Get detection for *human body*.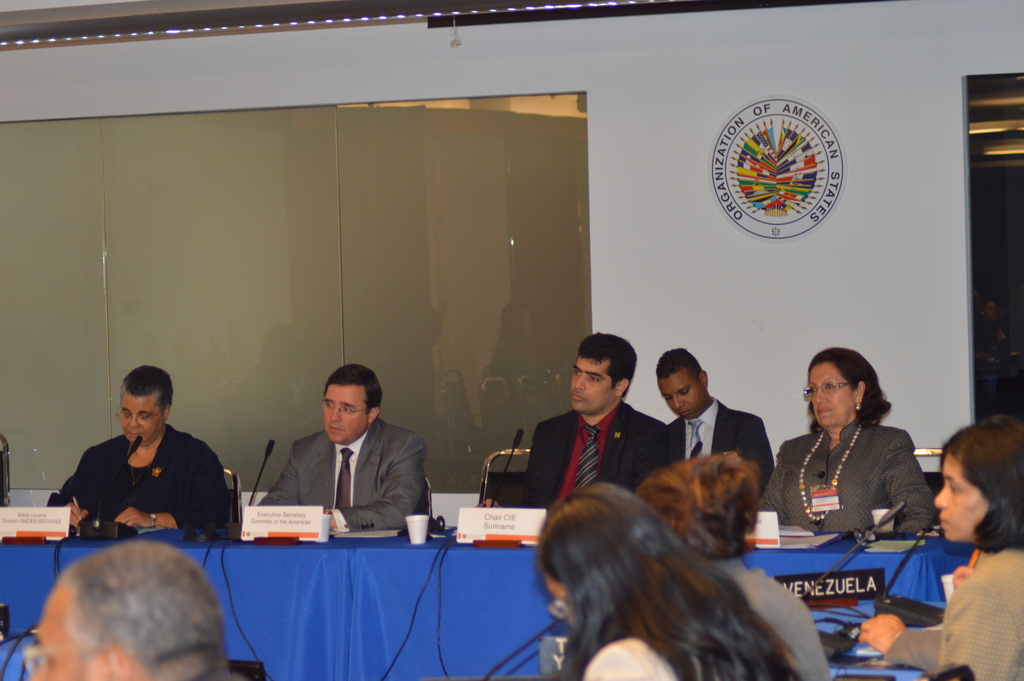
Detection: (581,630,689,680).
